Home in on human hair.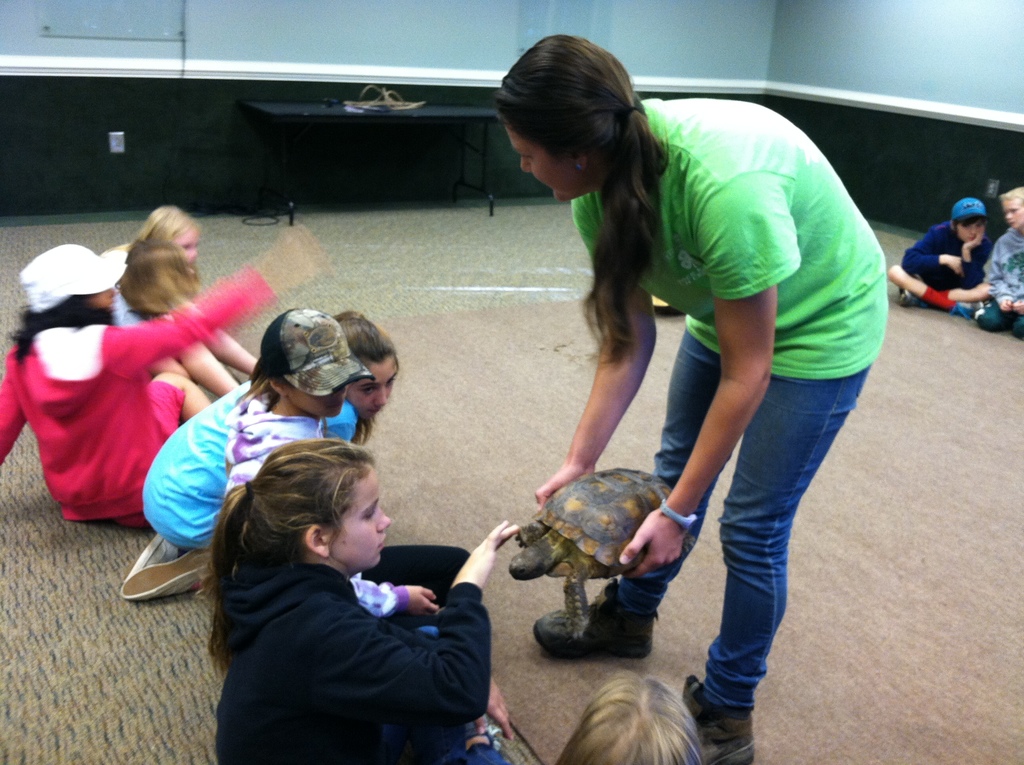
Homed in at bbox(492, 35, 673, 373).
